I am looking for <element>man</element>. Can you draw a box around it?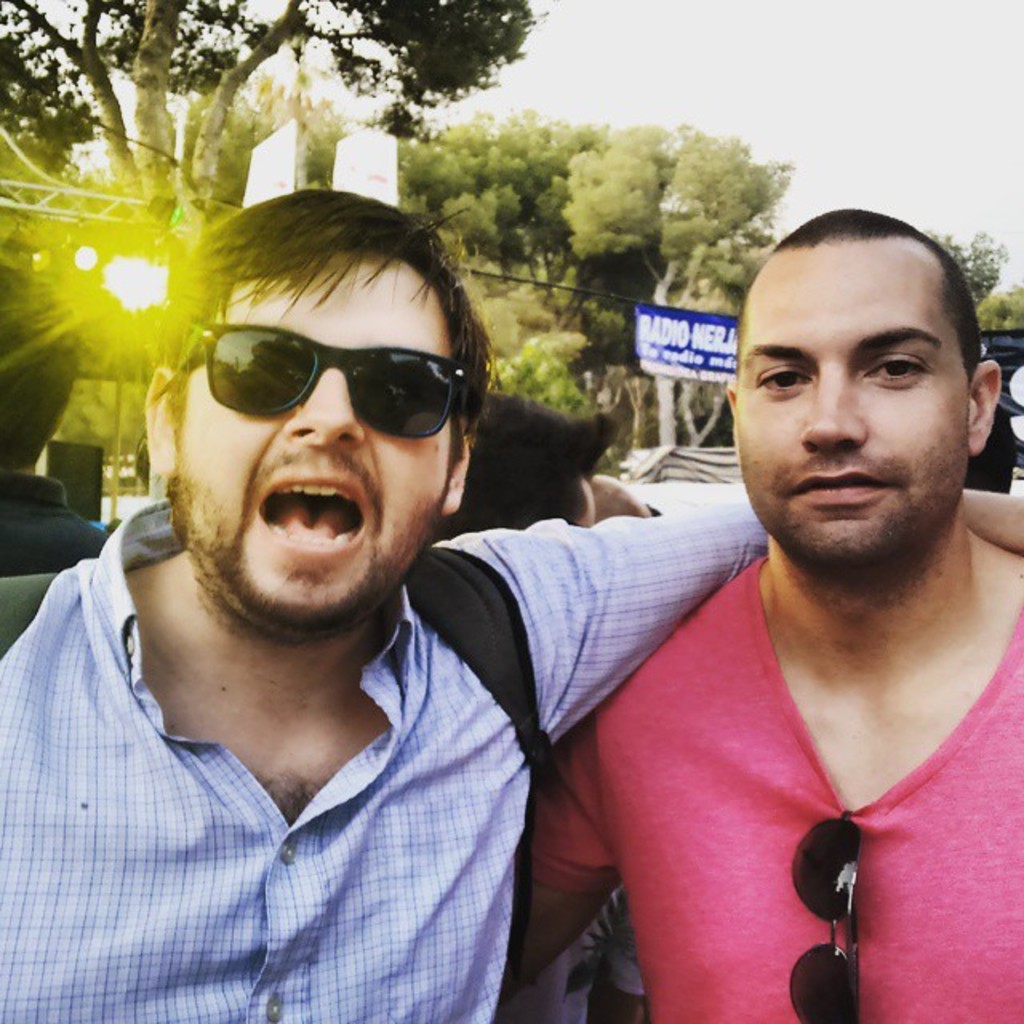
Sure, the bounding box is 0, 253, 109, 578.
